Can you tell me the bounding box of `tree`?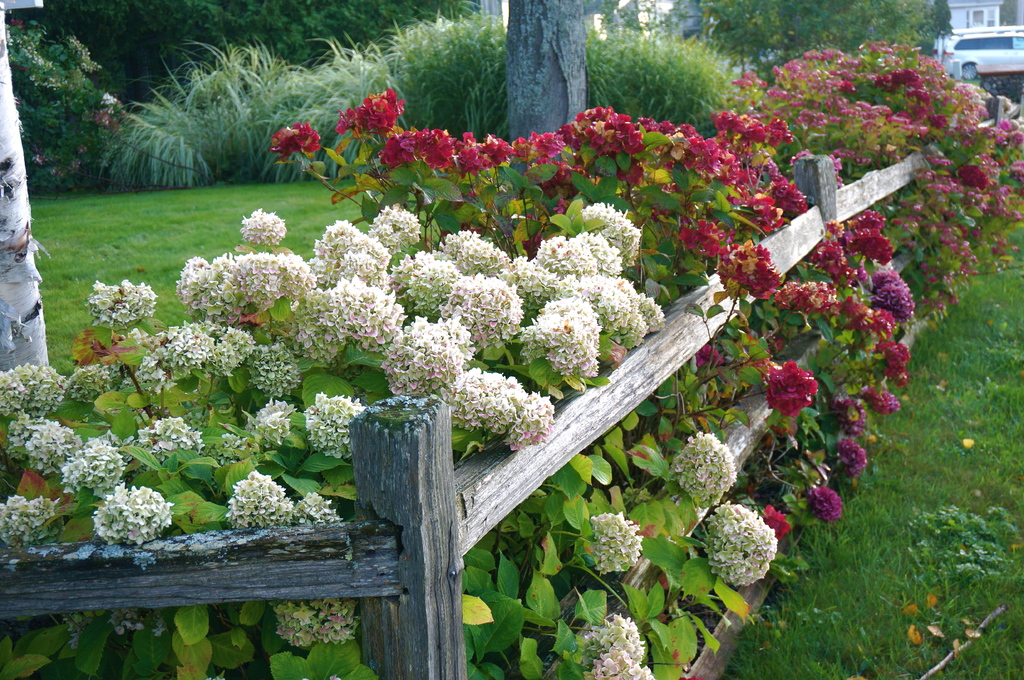
0, 0, 52, 373.
